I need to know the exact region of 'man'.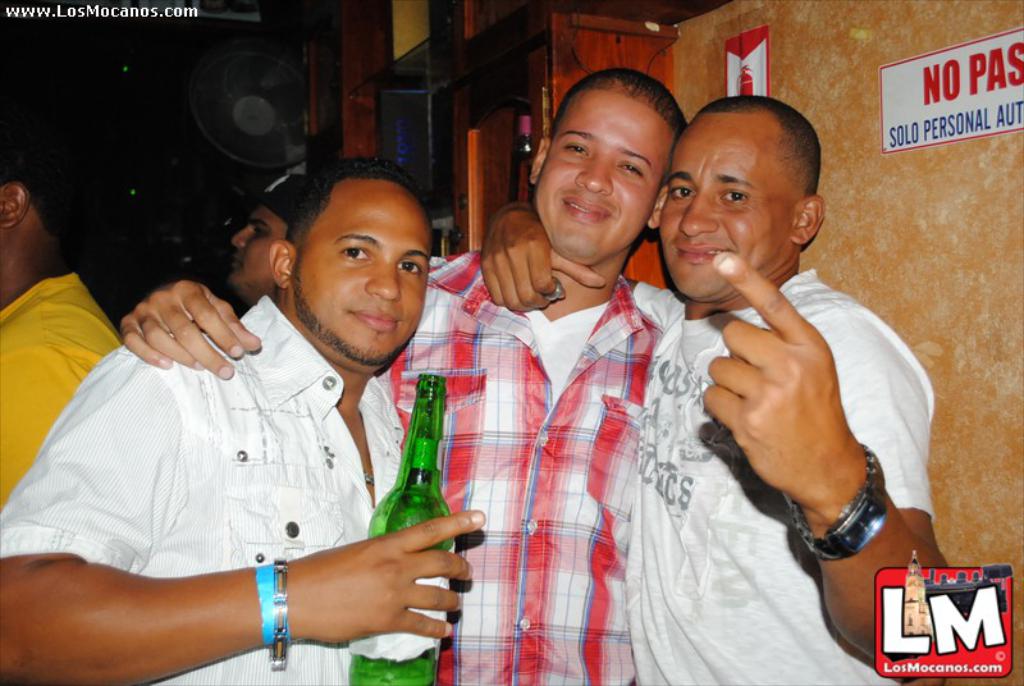
Region: pyautogui.locateOnScreen(111, 97, 934, 685).
